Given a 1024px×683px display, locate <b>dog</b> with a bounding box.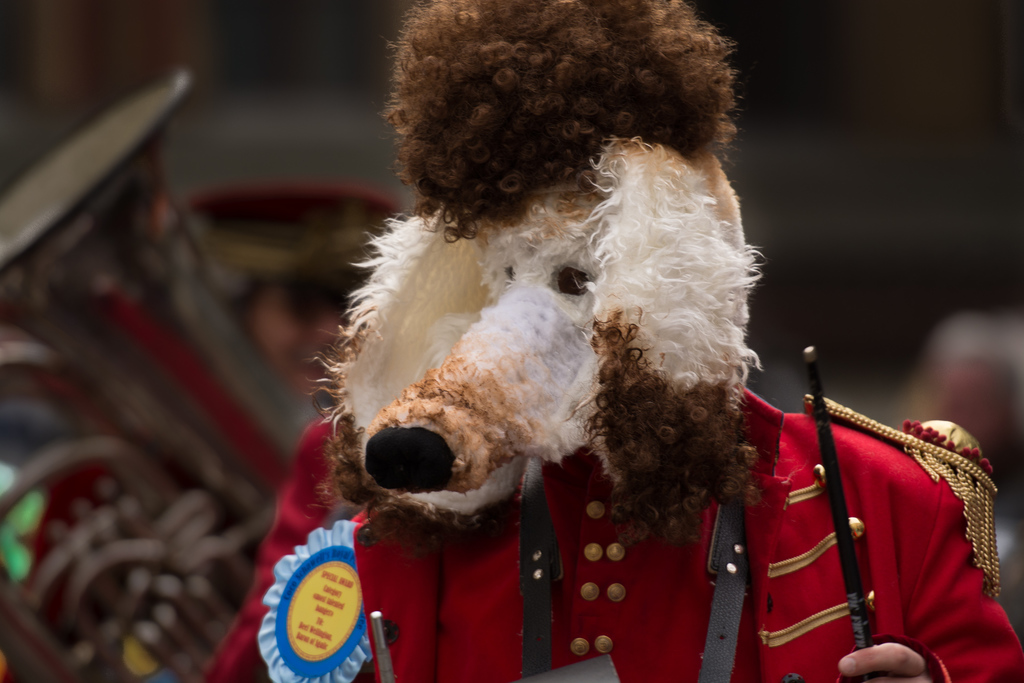
Located: left=301, top=0, right=766, bottom=554.
